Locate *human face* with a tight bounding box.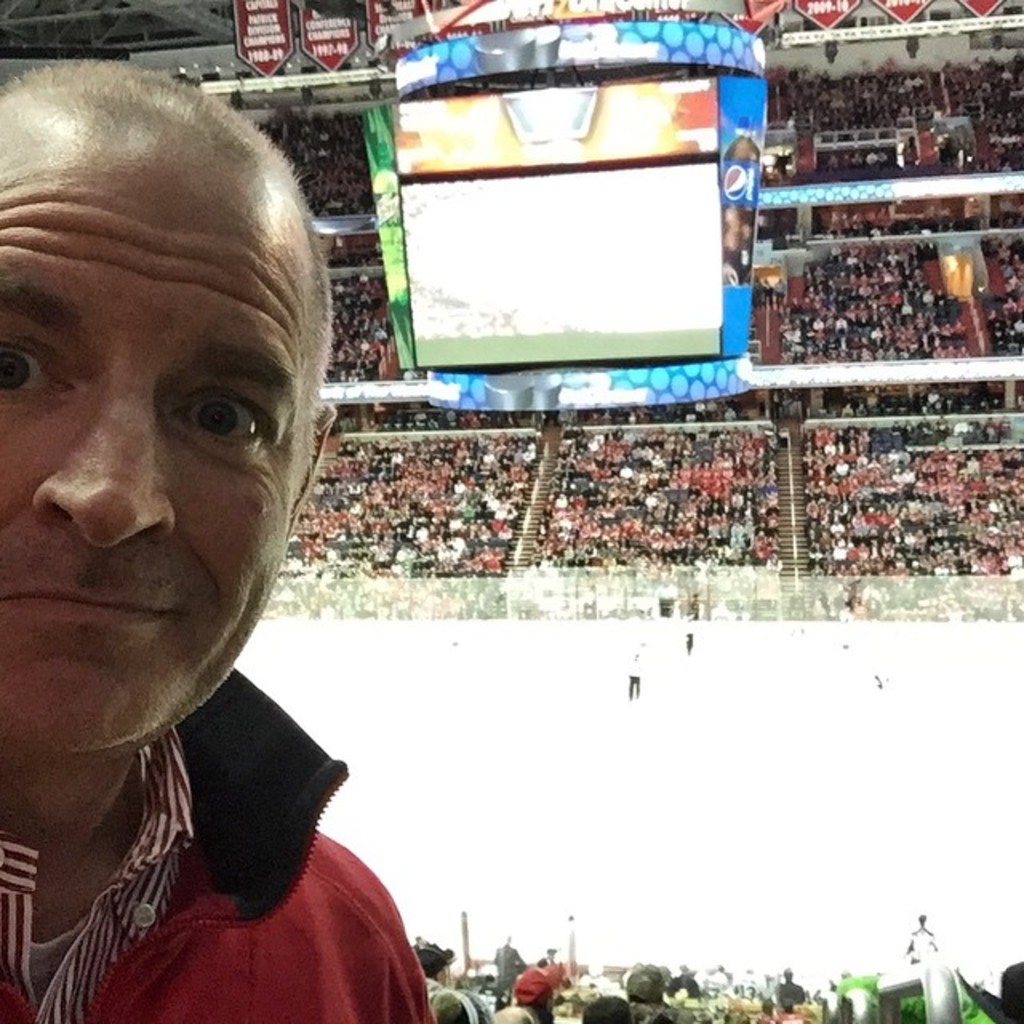
{"left": 0, "top": 133, "right": 310, "bottom": 760}.
